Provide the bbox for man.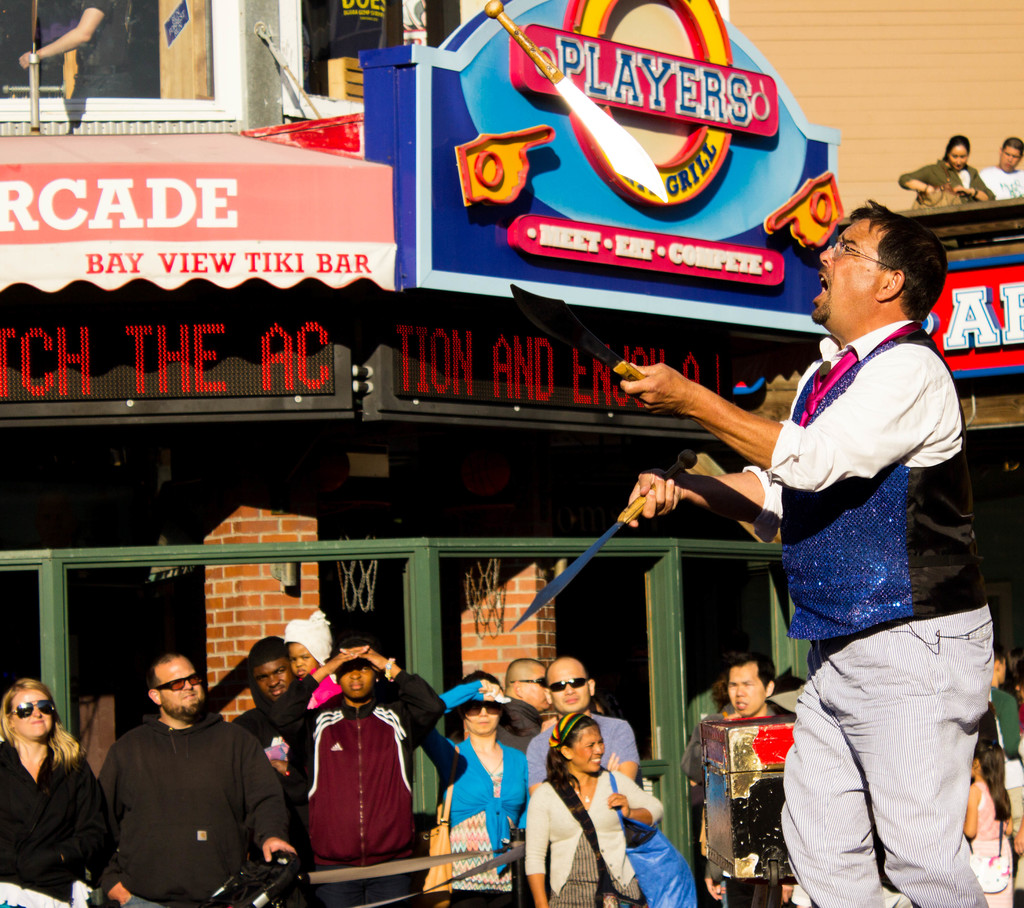
bbox=[493, 657, 552, 752].
